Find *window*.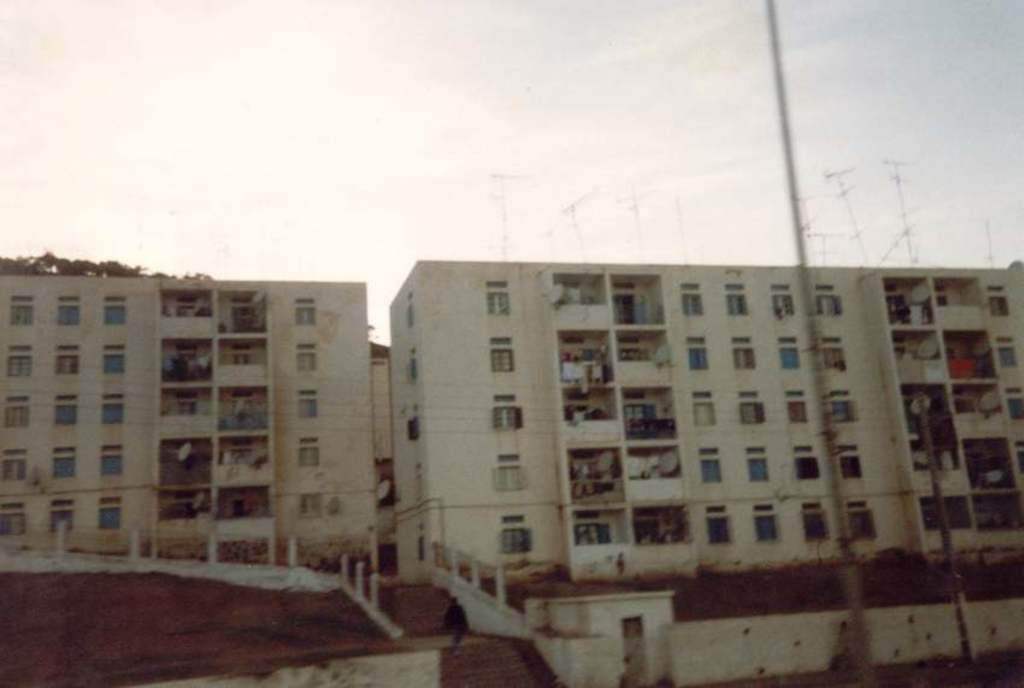
locate(301, 351, 317, 371).
